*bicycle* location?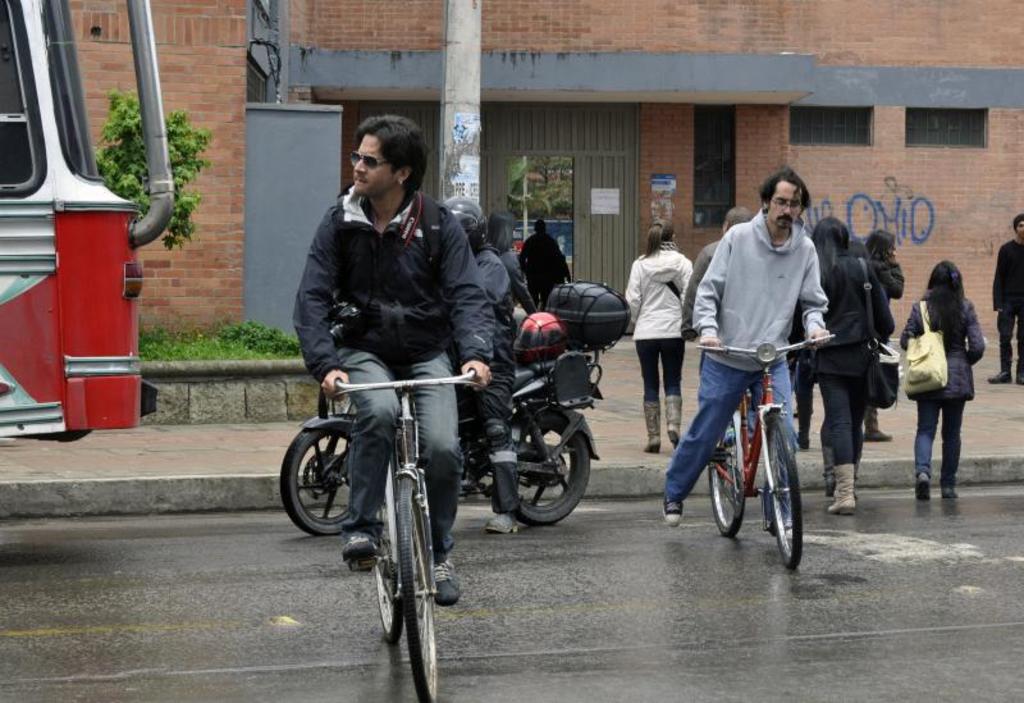
l=316, t=365, r=488, b=702
